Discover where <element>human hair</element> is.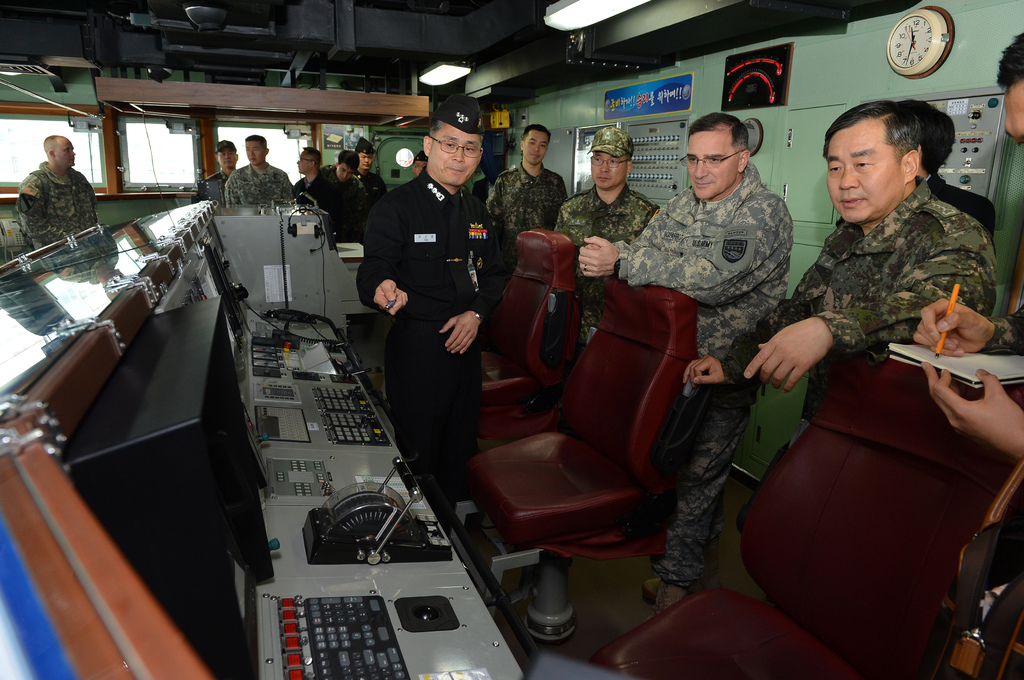
Discovered at l=689, t=115, r=751, b=152.
